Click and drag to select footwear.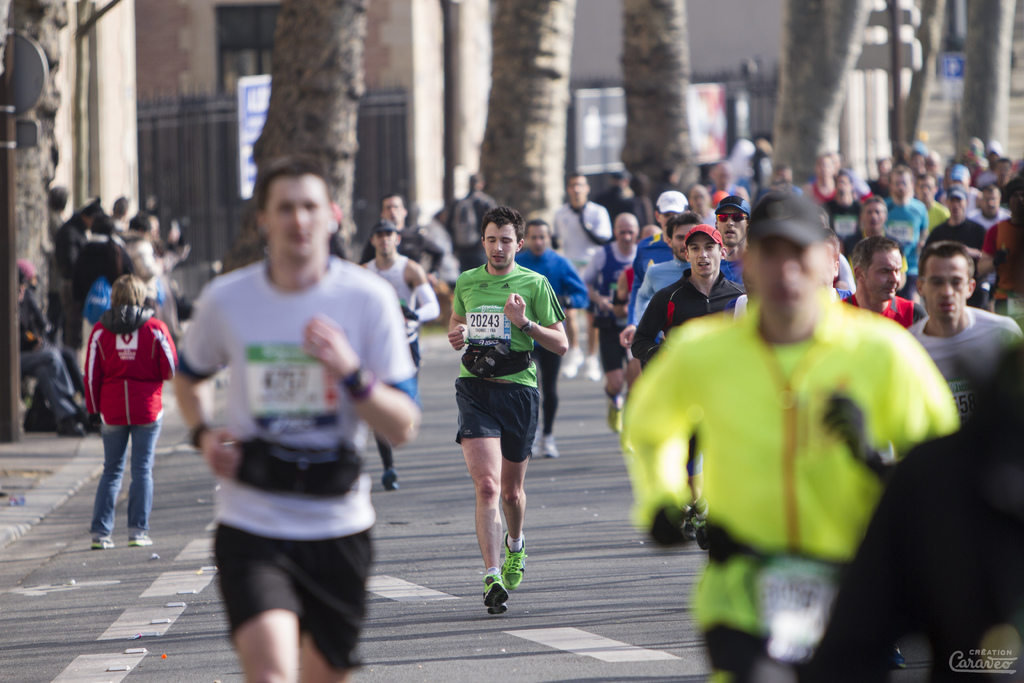
Selection: <region>604, 402, 626, 438</region>.
